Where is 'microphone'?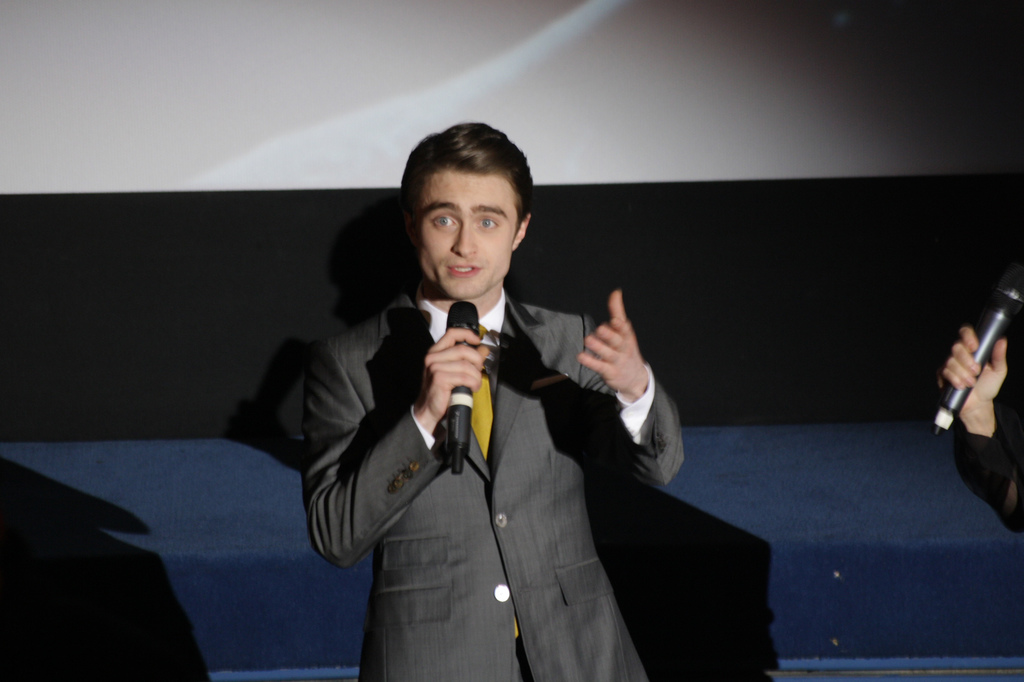
bbox=(929, 268, 1023, 435).
